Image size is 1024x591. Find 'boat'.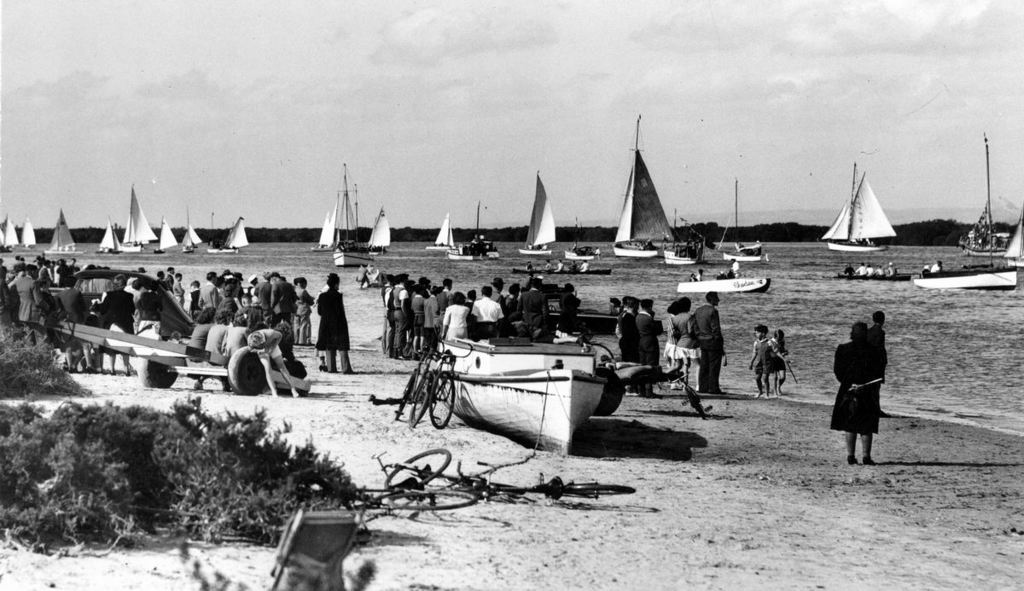
rect(423, 211, 449, 251).
